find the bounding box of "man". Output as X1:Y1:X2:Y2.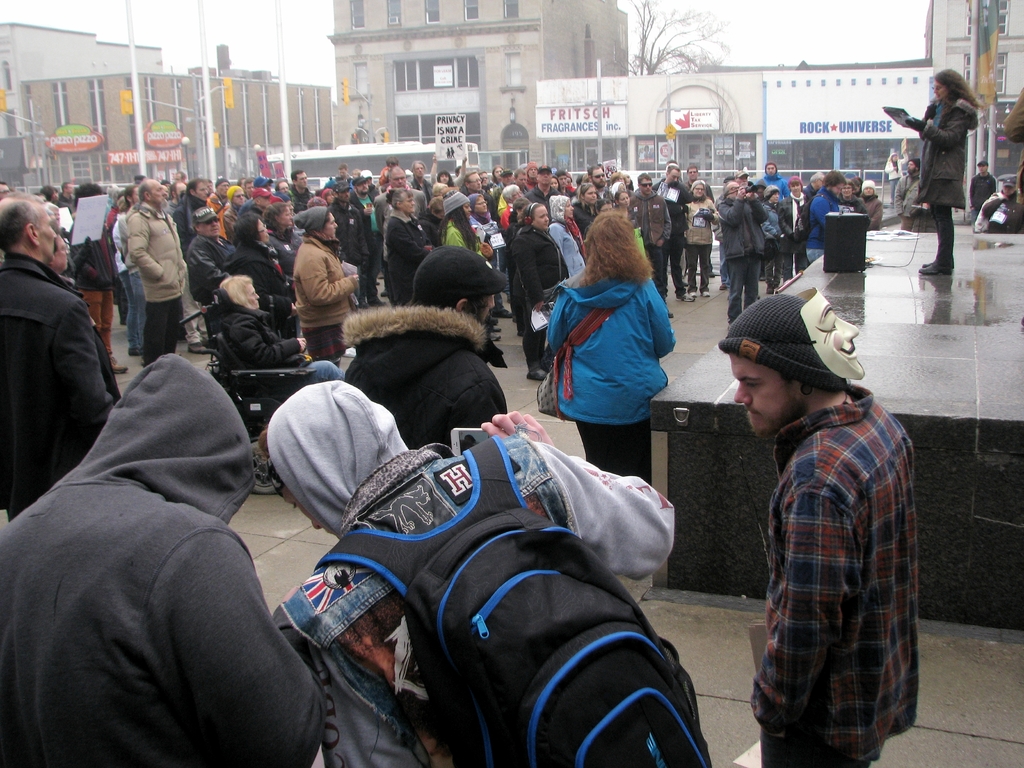
684:164:718:280.
